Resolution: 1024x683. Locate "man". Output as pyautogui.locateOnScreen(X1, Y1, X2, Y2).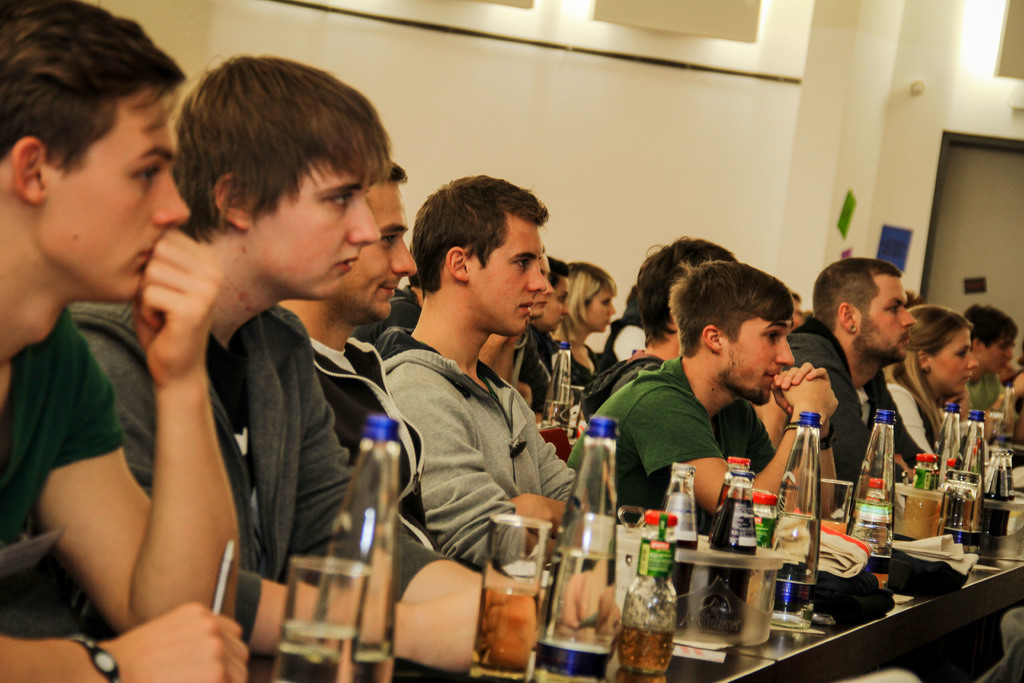
pyautogui.locateOnScreen(564, 270, 843, 523).
